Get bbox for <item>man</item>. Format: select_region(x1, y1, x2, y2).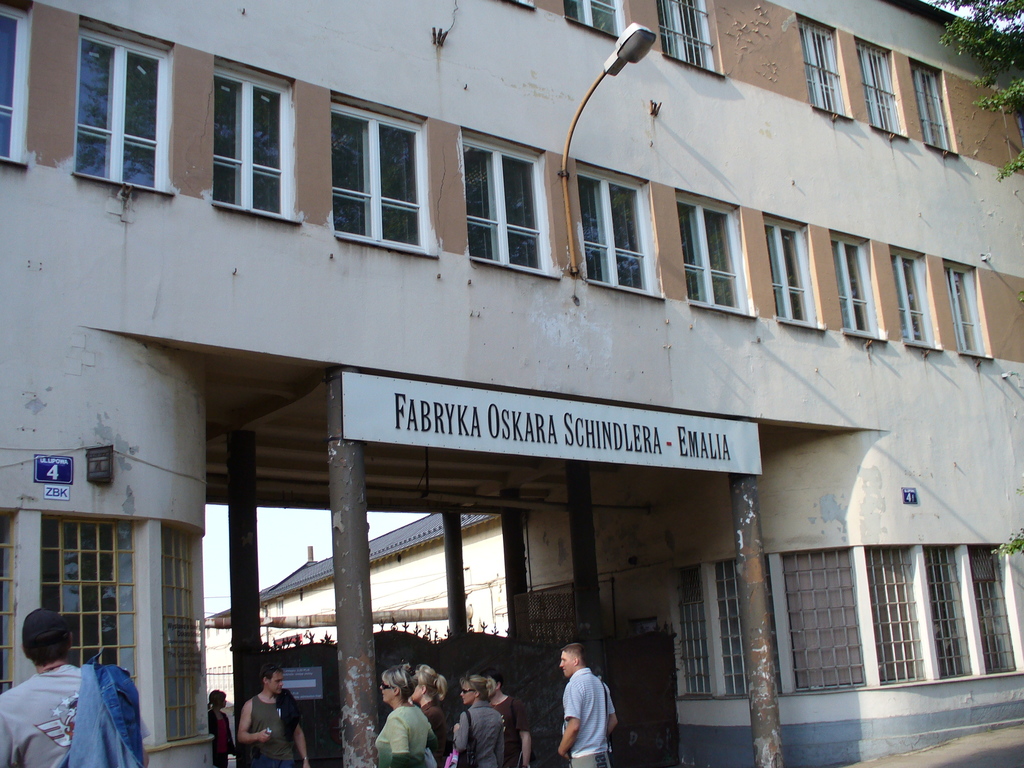
select_region(239, 662, 314, 767).
